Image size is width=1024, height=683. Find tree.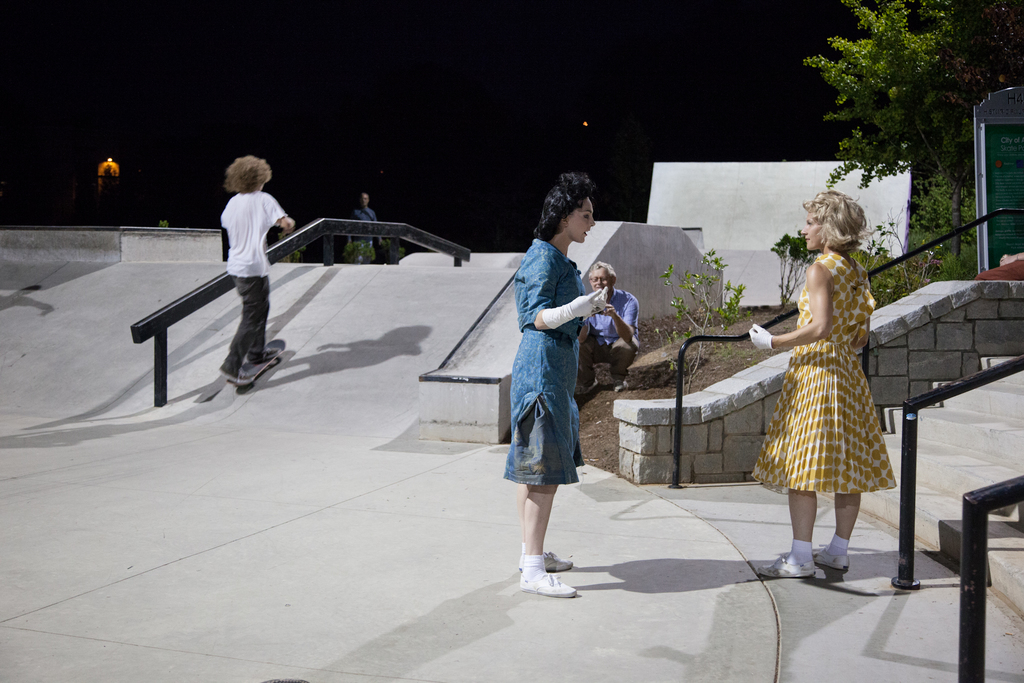
box(790, 4, 999, 264).
